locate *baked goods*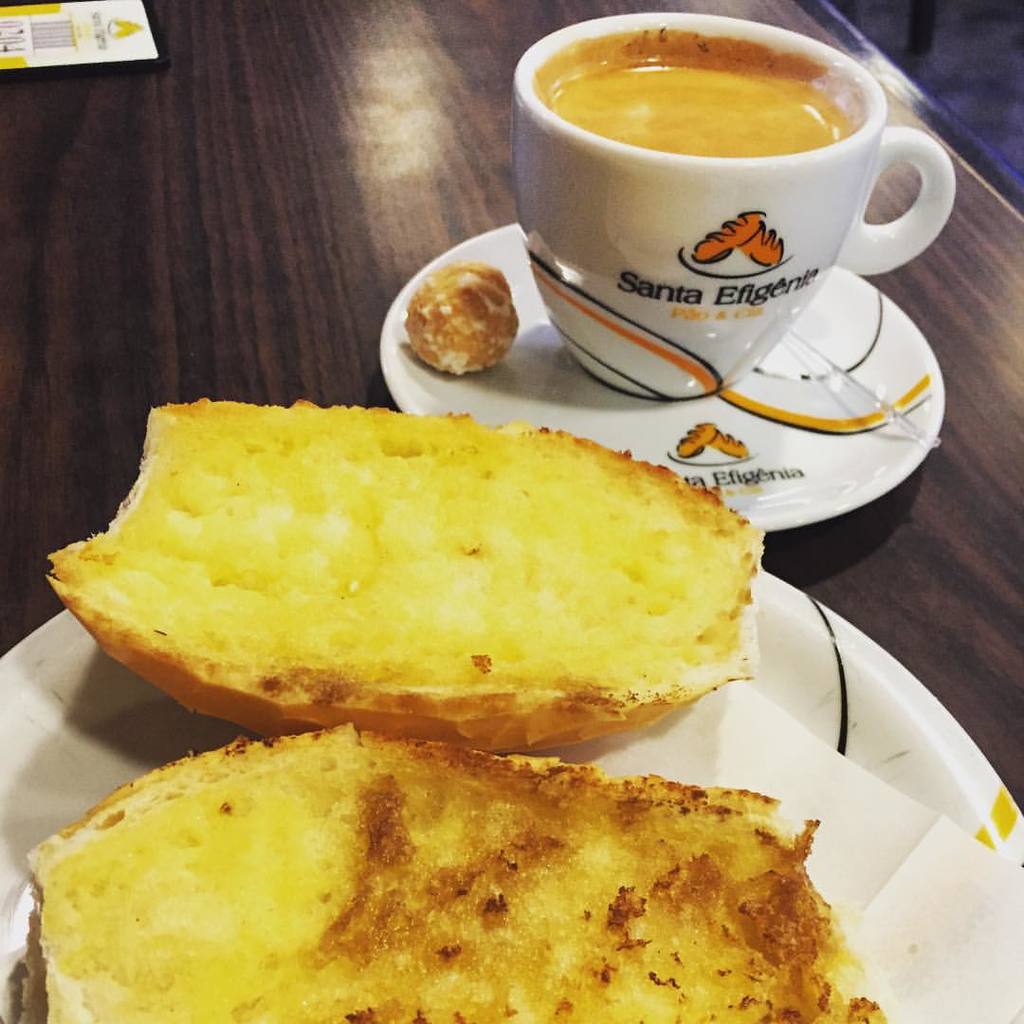
bbox=(19, 722, 897, 1023)
